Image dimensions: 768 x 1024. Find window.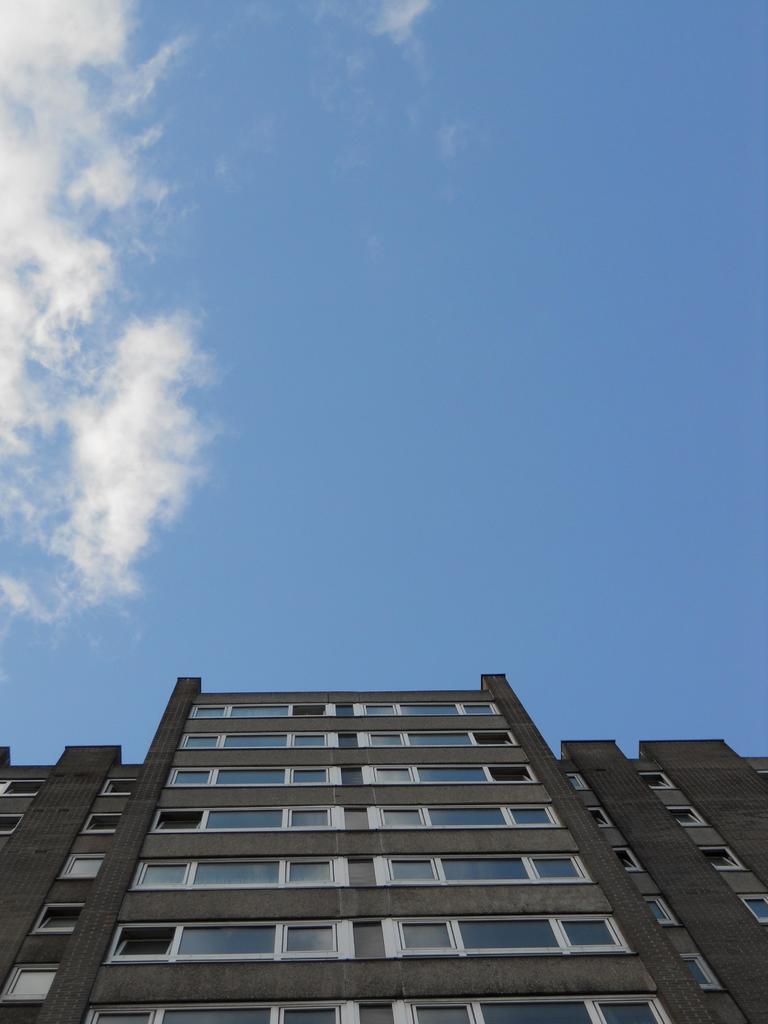
0,959,63,1008.
